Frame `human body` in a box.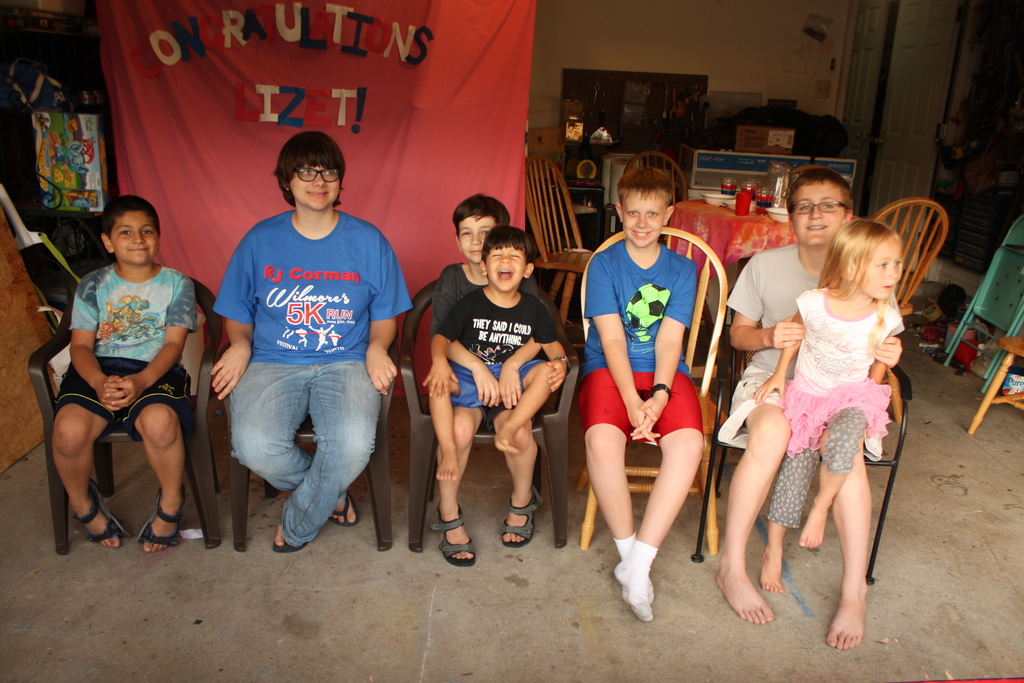
crop(593, 167, 720, 622).
